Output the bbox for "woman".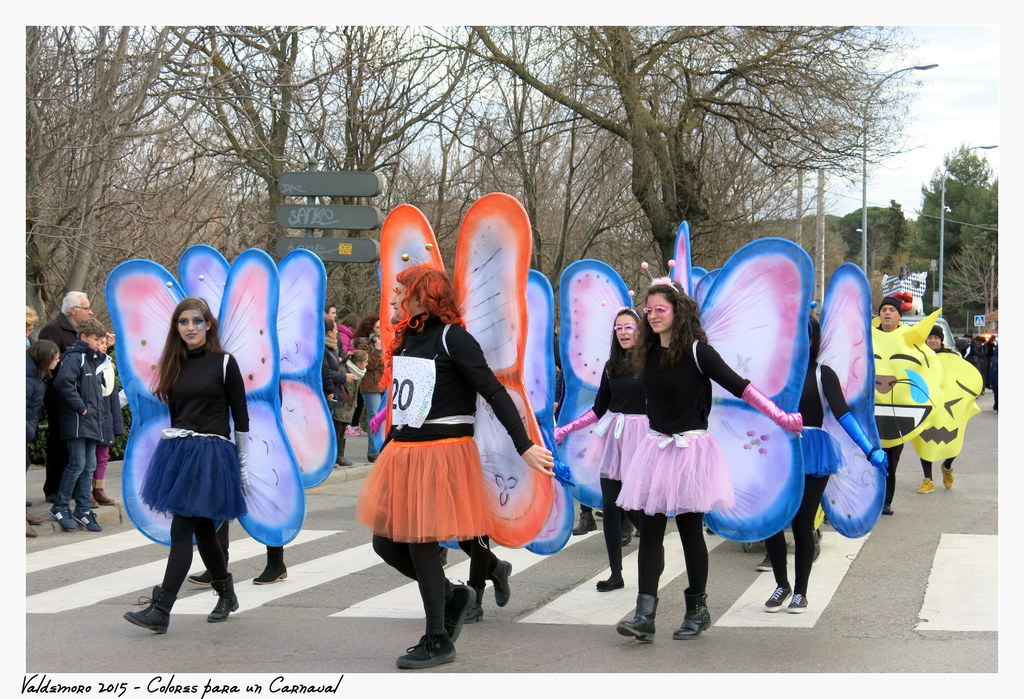
{"x1": 343, "y1": 261, "x2": 563, "y2": 672}.
